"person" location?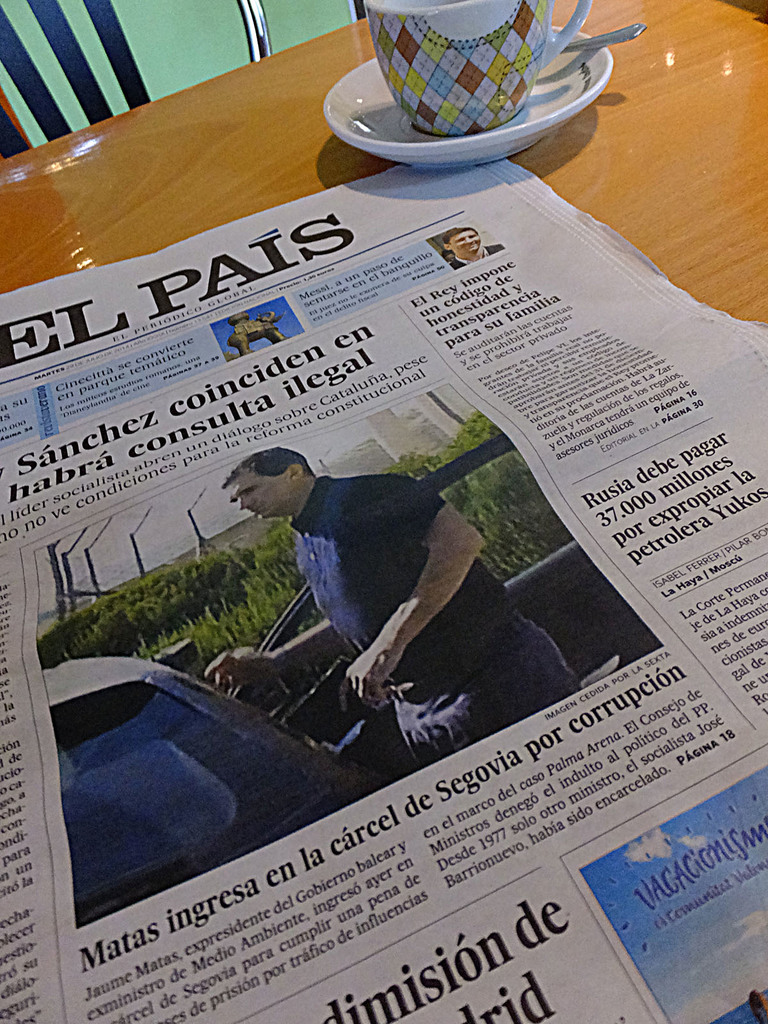
[x1=444, y1=223, x2=505, y2=266]
